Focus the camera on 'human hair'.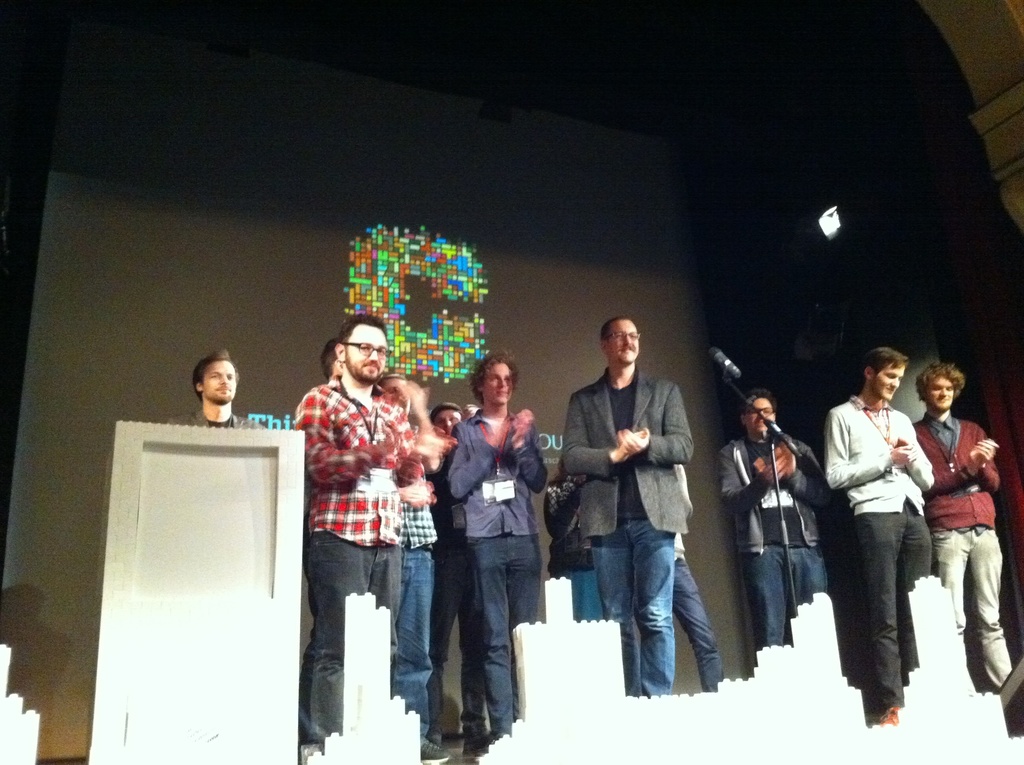
Focus region: (left=913, top=360, right=966, bottom=404).
